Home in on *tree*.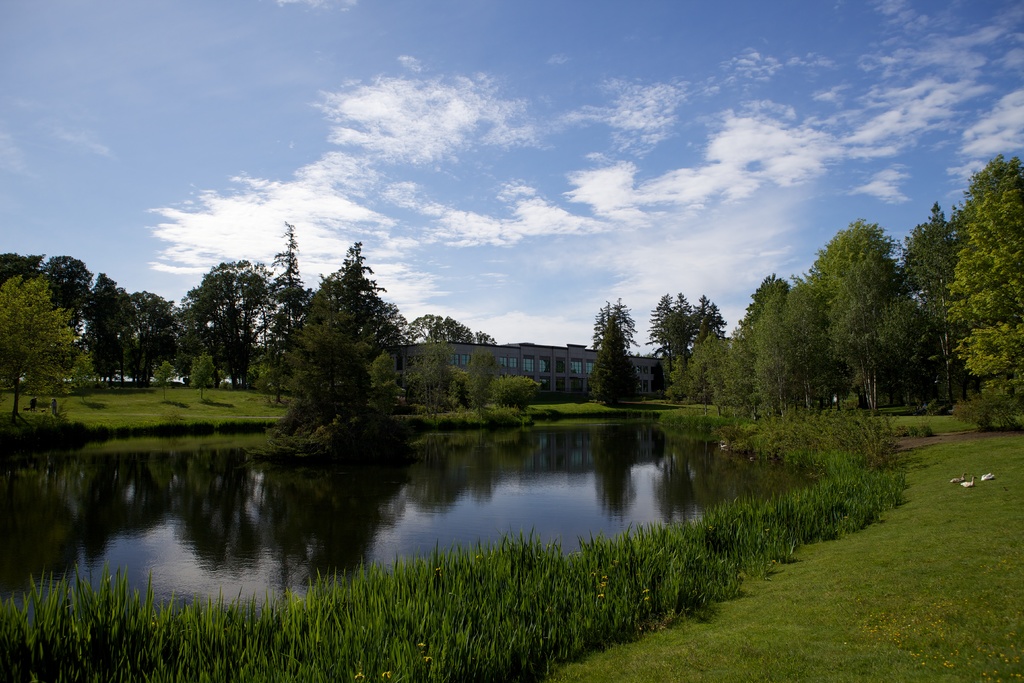
Homed in at 951,152,1023,399.
